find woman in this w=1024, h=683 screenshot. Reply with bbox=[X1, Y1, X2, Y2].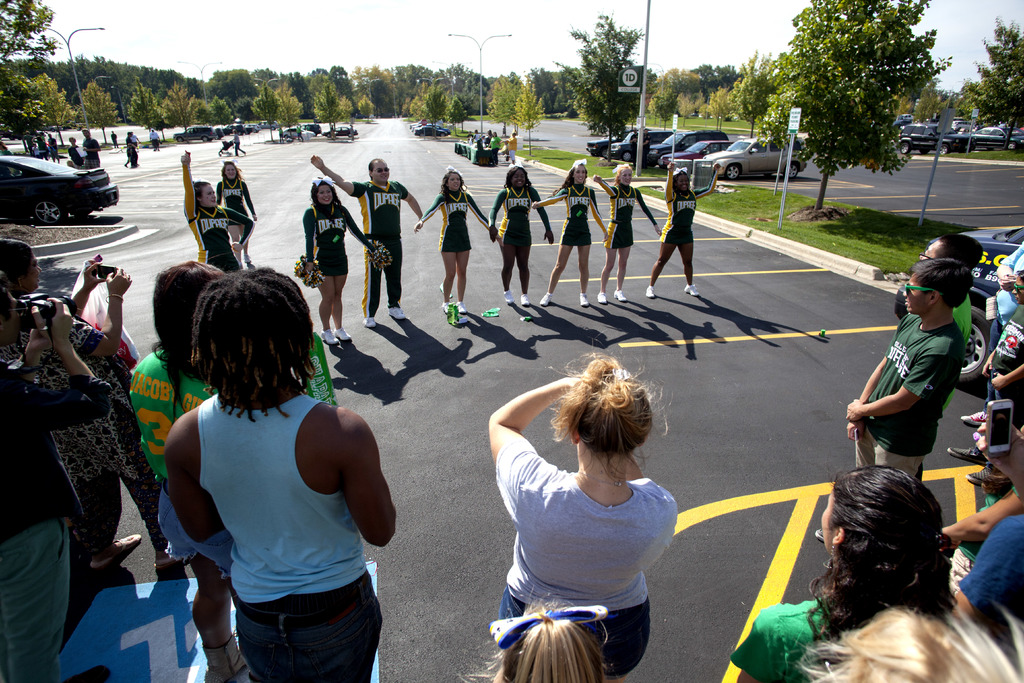
bbox=[214, 158, 257, 272].
